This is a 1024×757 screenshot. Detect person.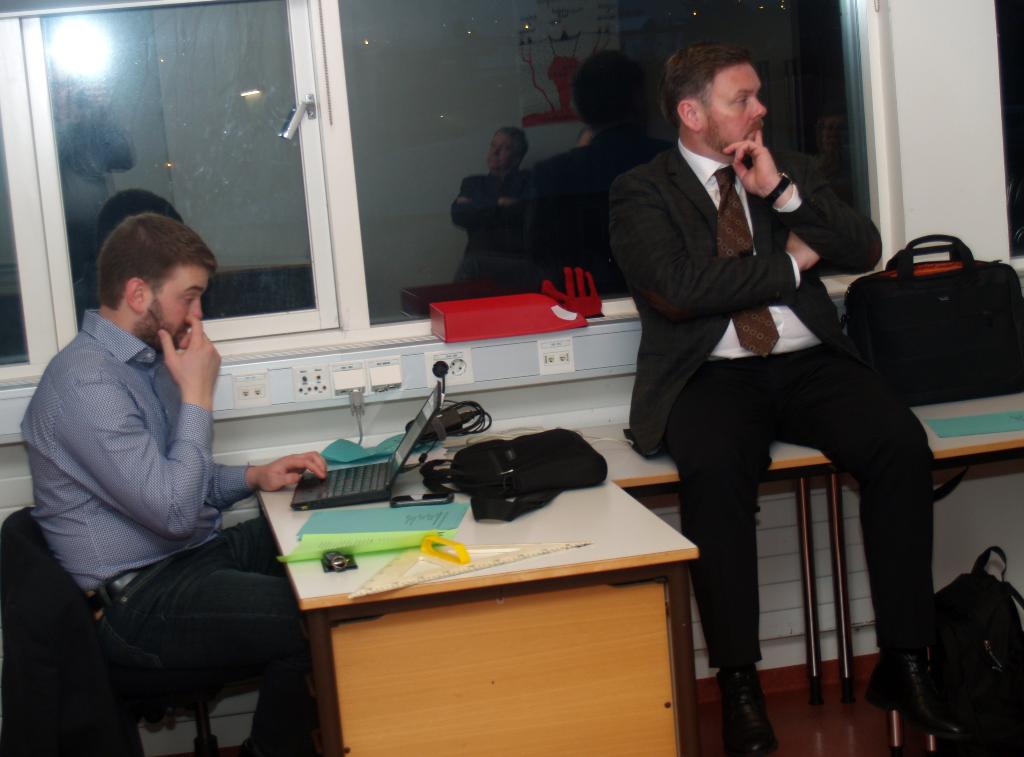
[610,40,966,756].
